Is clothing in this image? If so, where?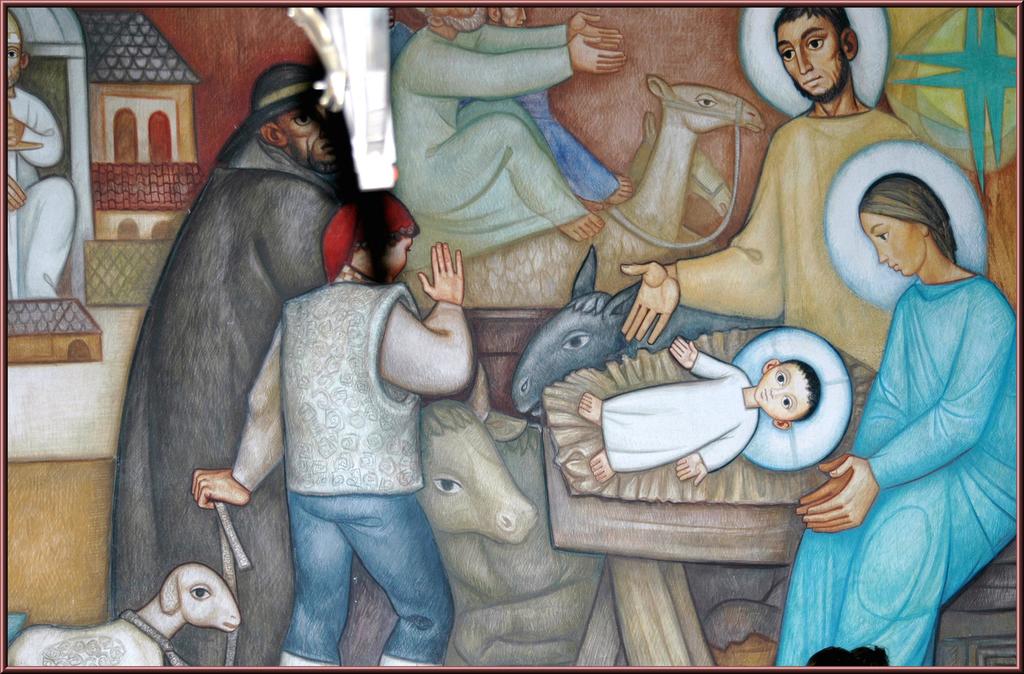
Yes, at [x1=7, y1=84, x2=78, y2=298].
